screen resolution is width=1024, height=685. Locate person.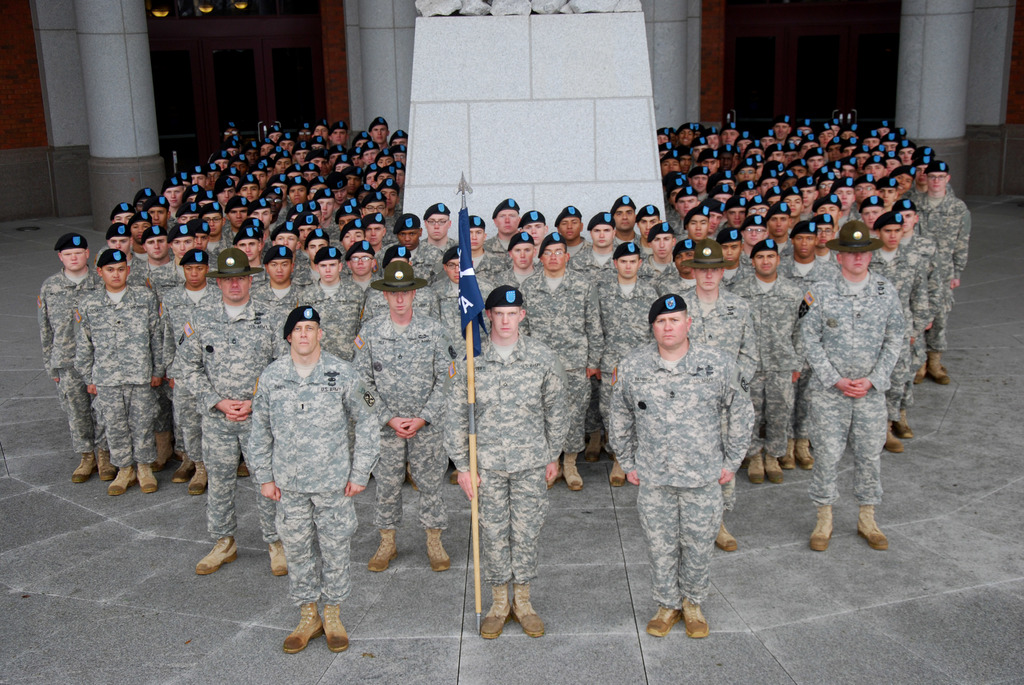
(x1=167, y1=253, x2=226, y2=492).
